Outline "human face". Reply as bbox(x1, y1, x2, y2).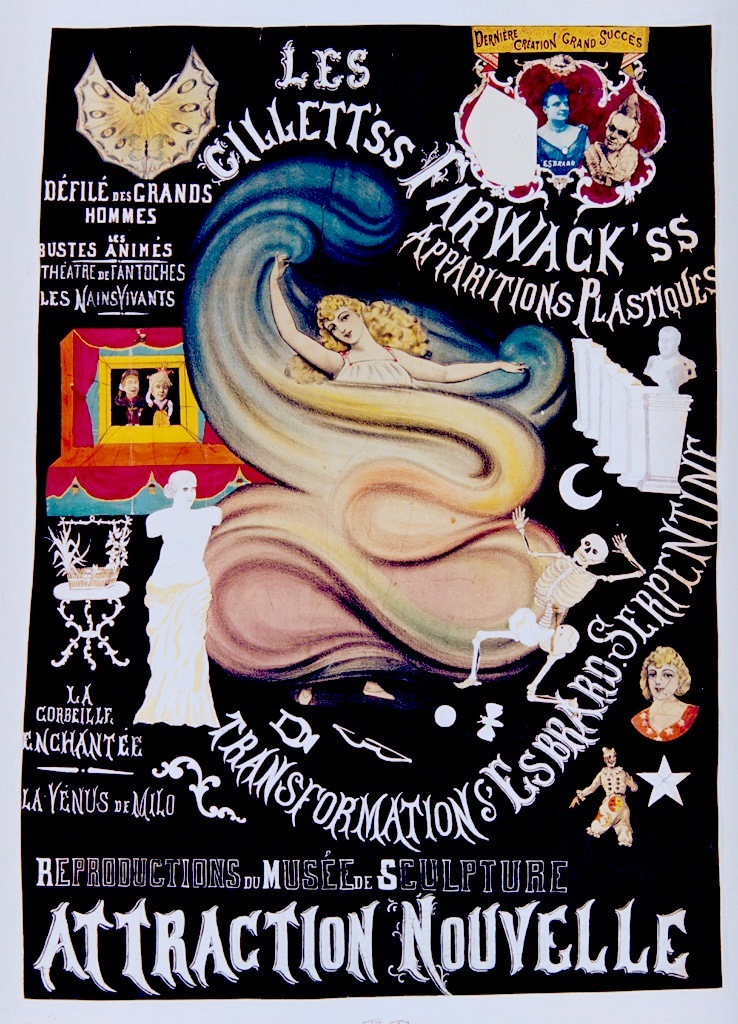
bbox(599, 104, 638, 150).
